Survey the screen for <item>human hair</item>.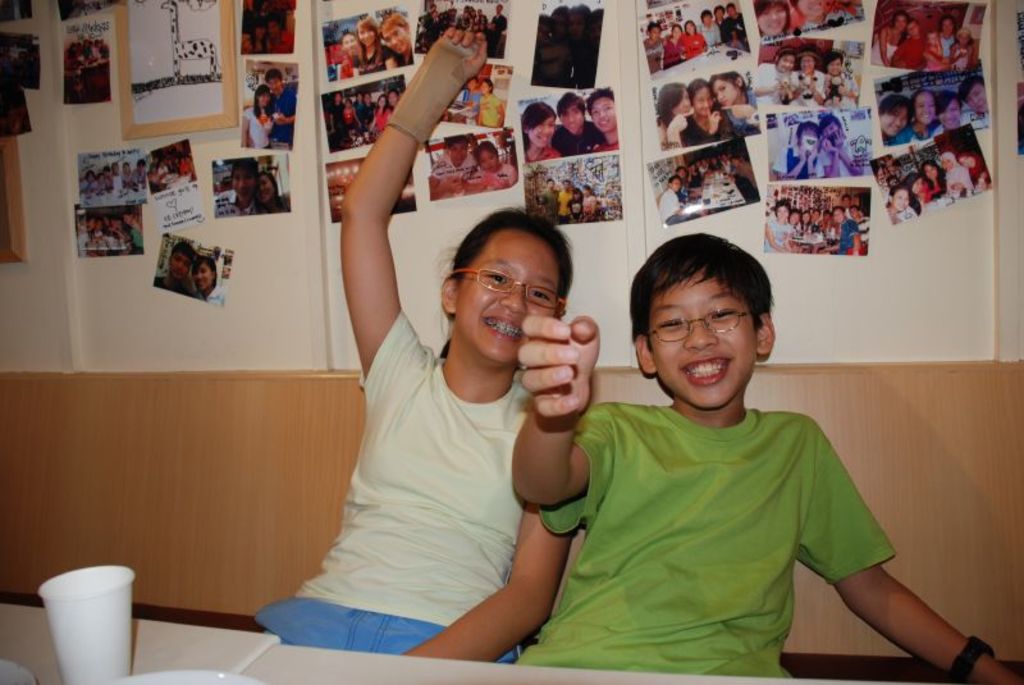
Survey found: <bbox>886, 184, 910, 209</bbox>.
